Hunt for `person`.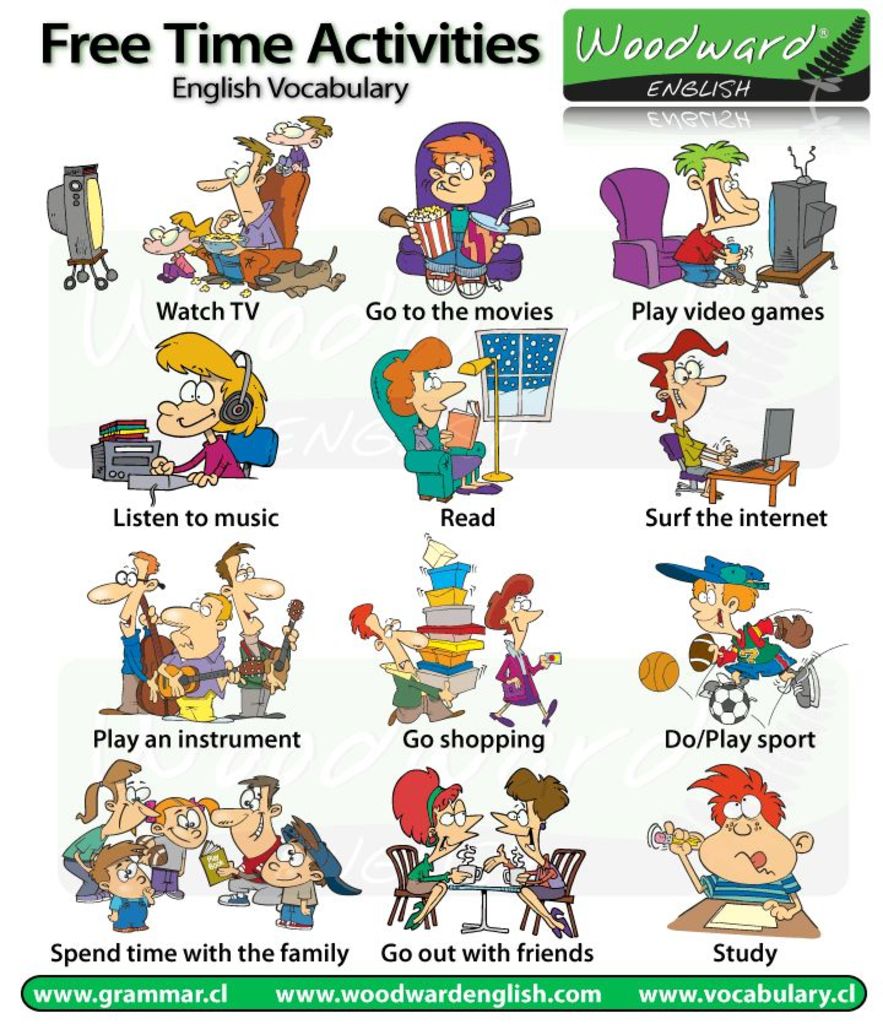
Hunted down at 87,548,168,719.
